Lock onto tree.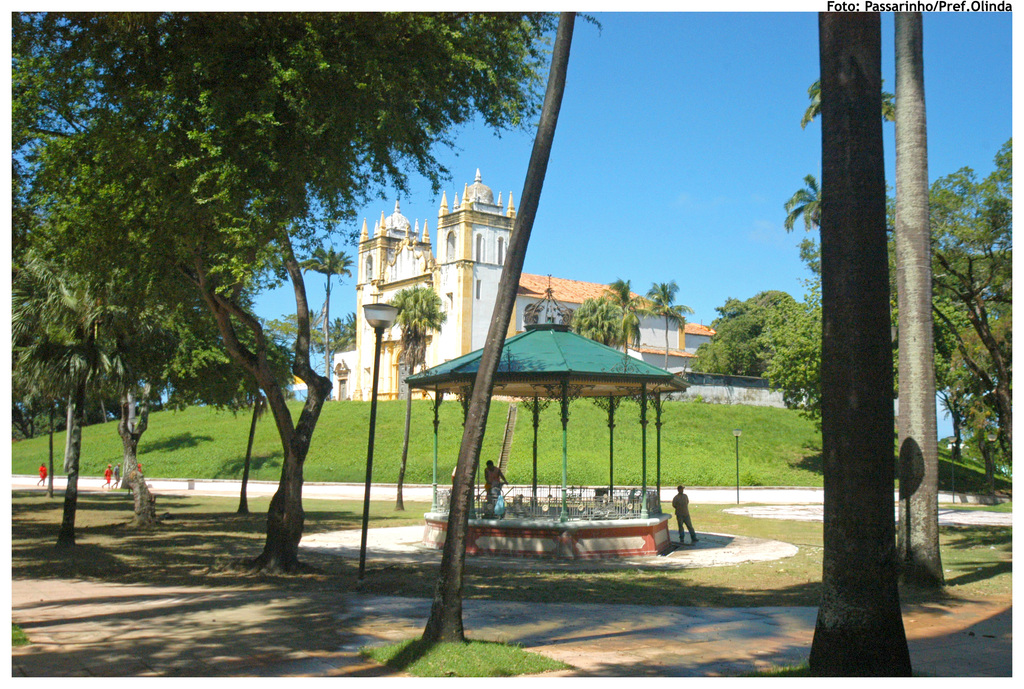
Locked: 420:9:576:646.
